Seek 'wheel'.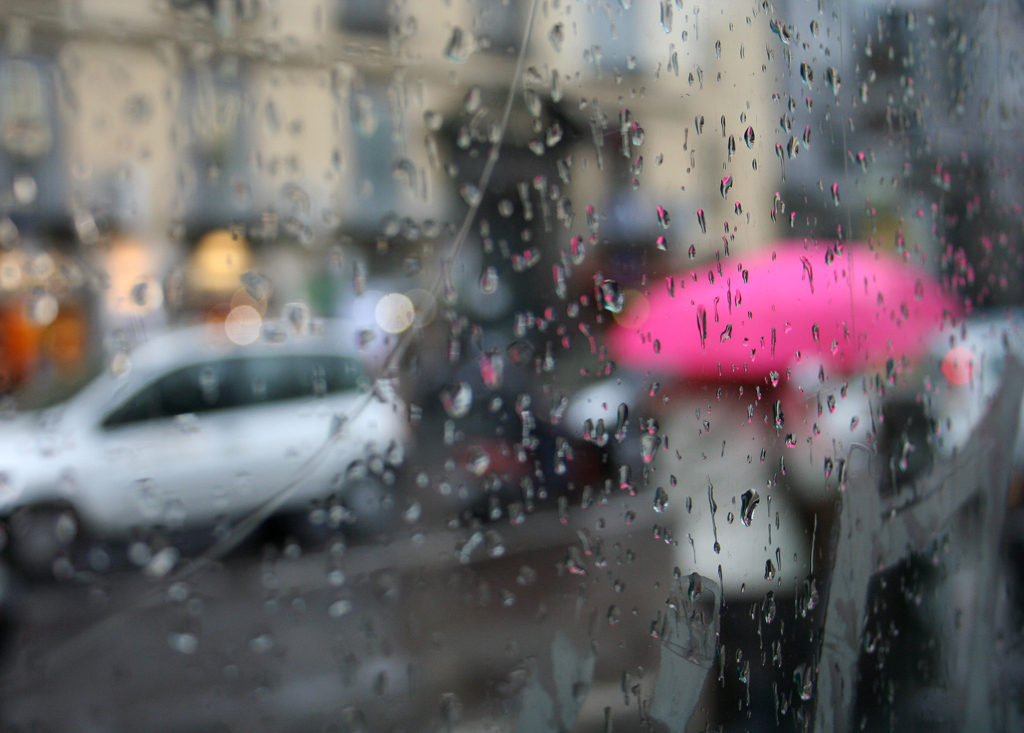
{"left": 332, "top": 470, "right": 390, "bottom": 541}.
